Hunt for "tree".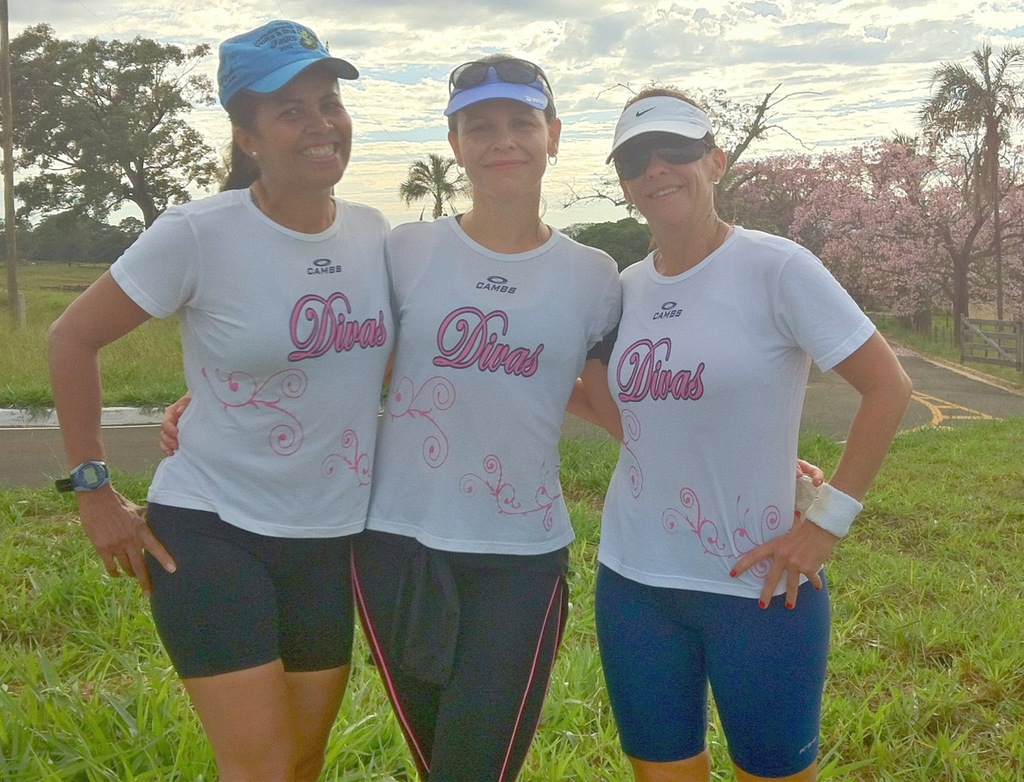
Hunted down at [545,78,821,237].
